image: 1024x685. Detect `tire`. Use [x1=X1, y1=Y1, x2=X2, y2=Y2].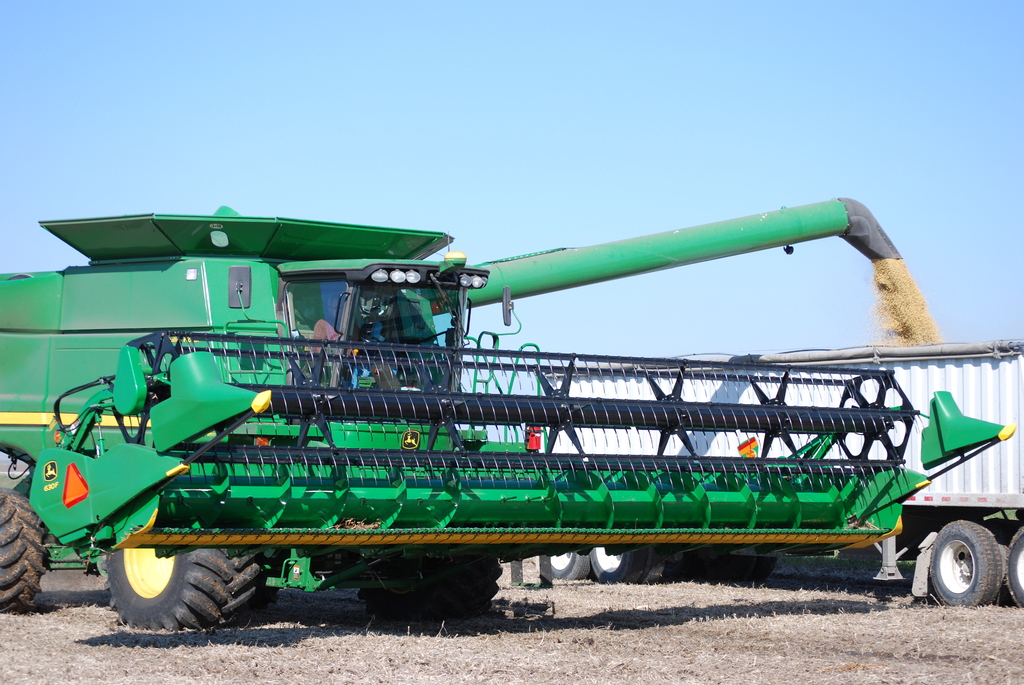
[x1=641, y1=556, x2=664, y2=581].
